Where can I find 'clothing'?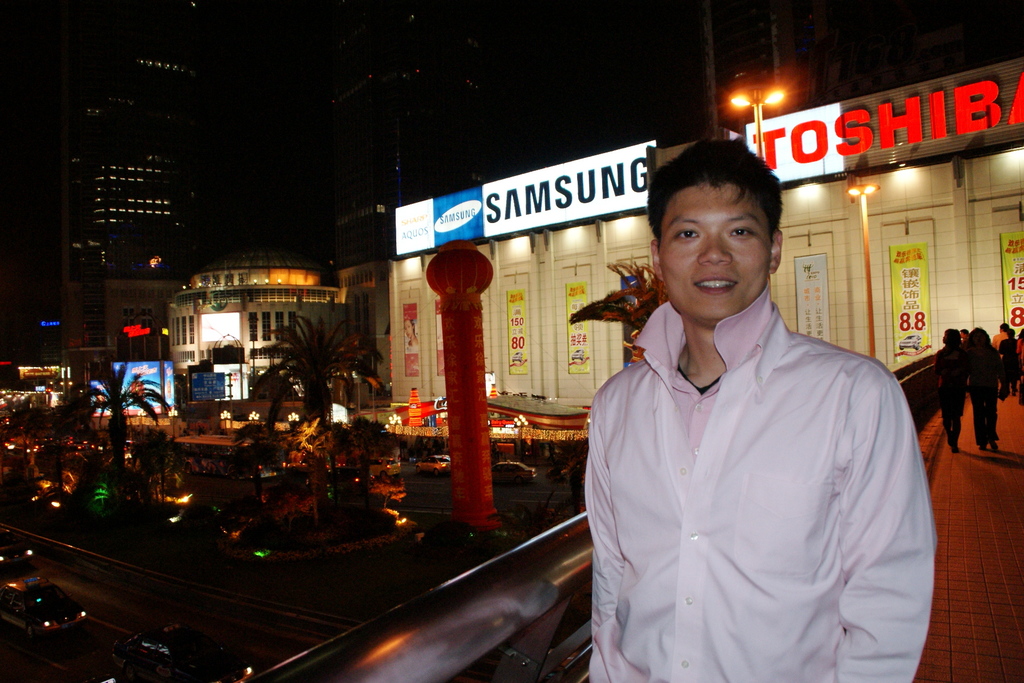
You can find it at region(605, 255, 940, 676).
